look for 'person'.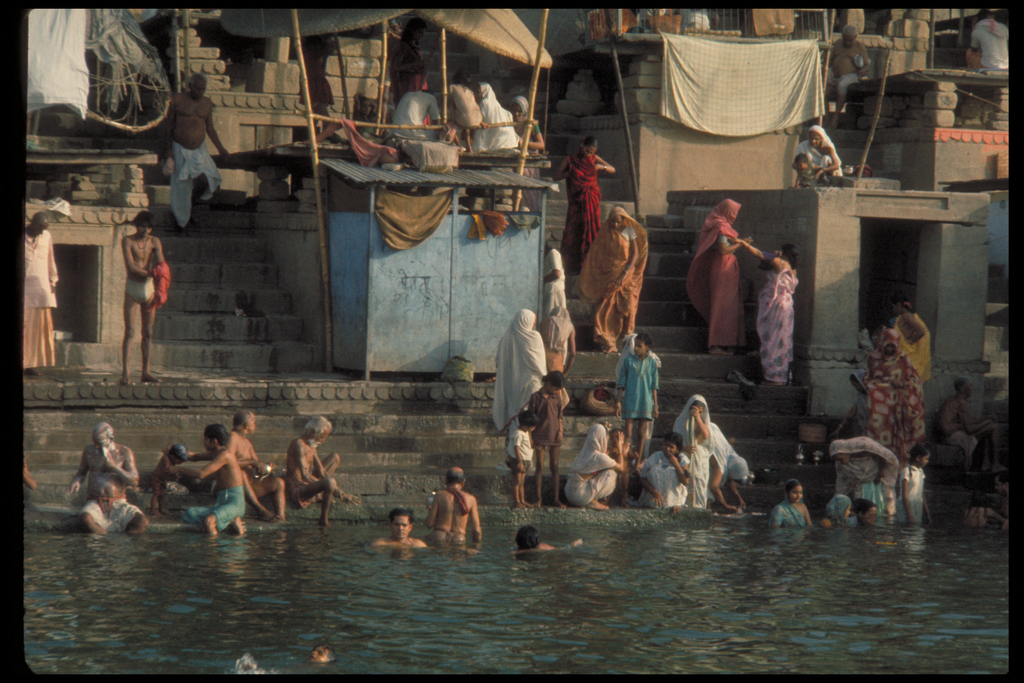
Found: select_region(793, 152, 823, 189).
